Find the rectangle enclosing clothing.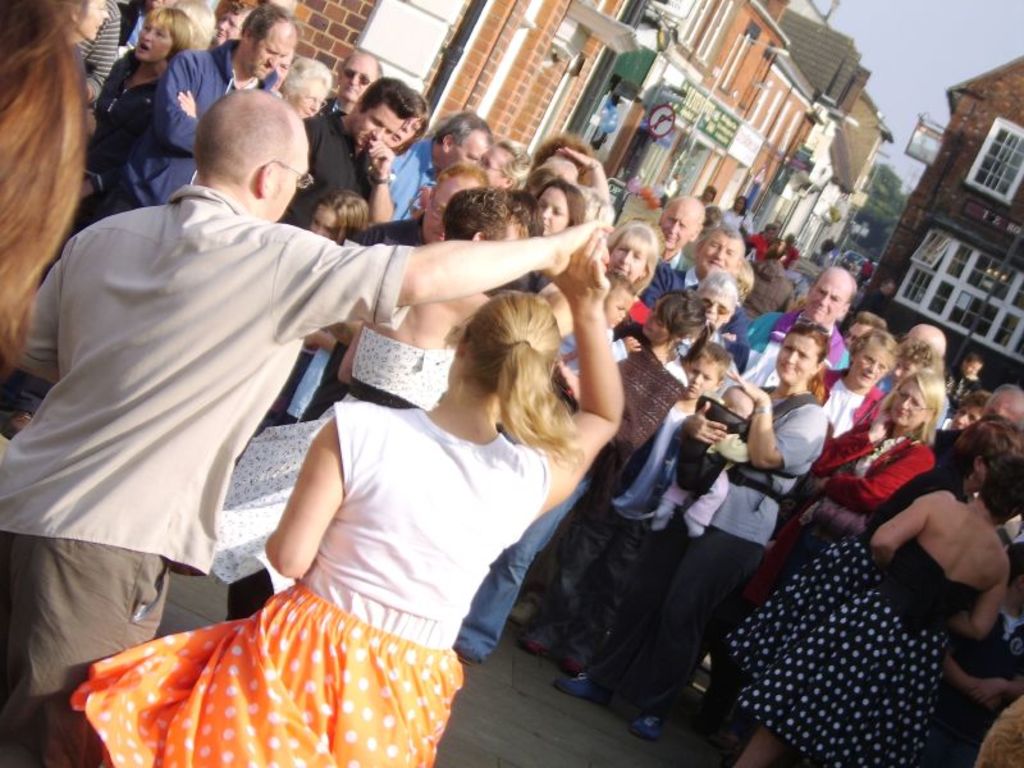
bbox=(664, 433, 755, 522).
